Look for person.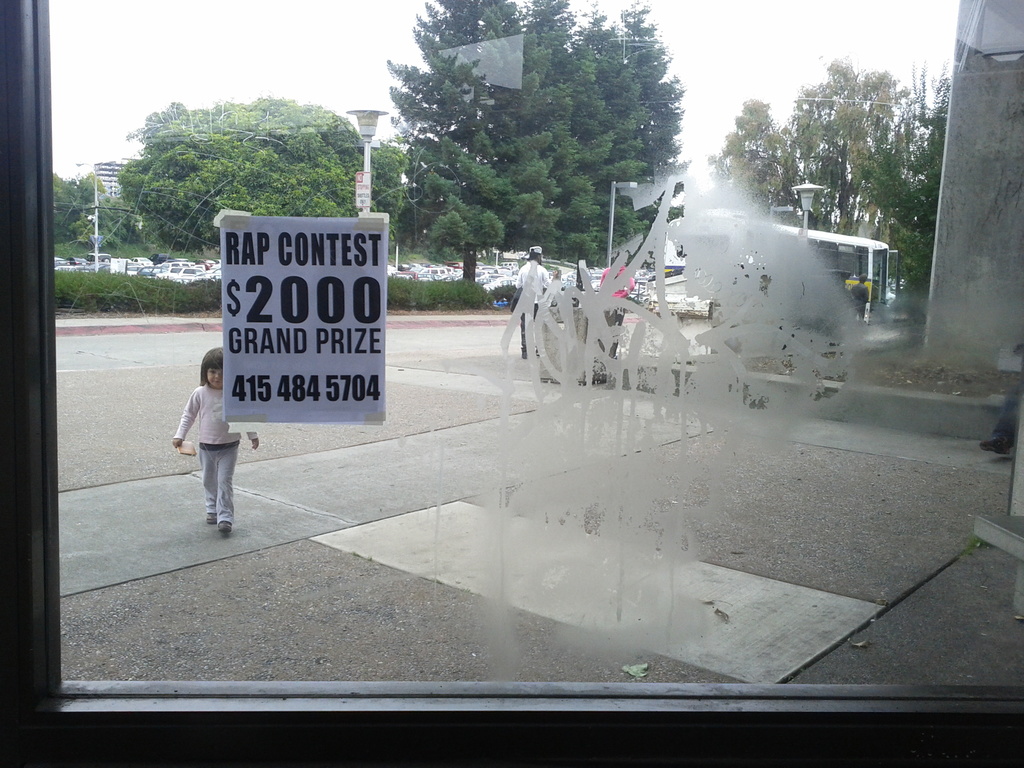
Found: detection(595, 254, 636, 359).
